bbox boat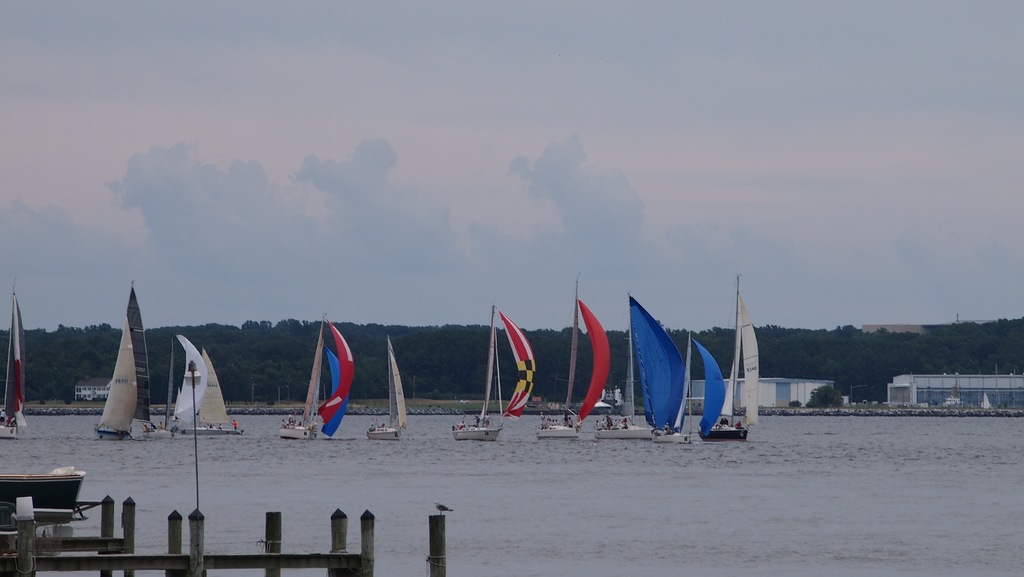
0:284:32:439
